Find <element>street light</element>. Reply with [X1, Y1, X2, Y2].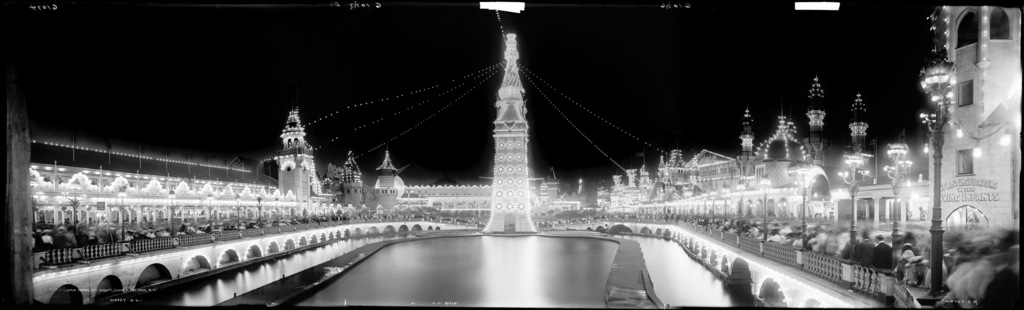
[831, 142, 877, 254].
